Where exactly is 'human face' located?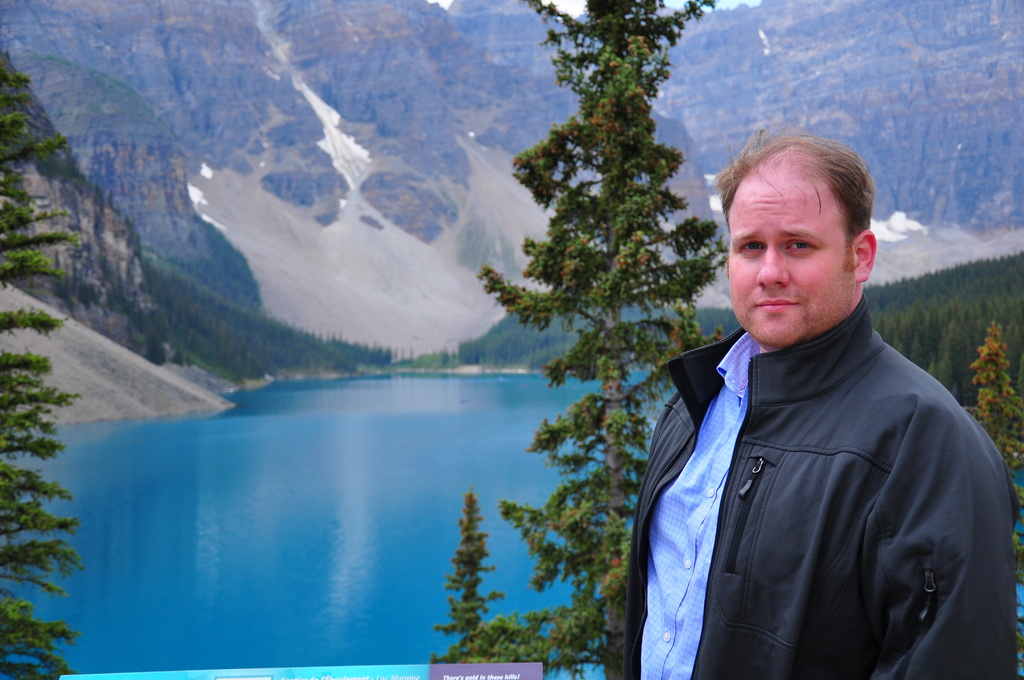
Its bounding box is x1=728 y1=181 x2=853 y2=343.
